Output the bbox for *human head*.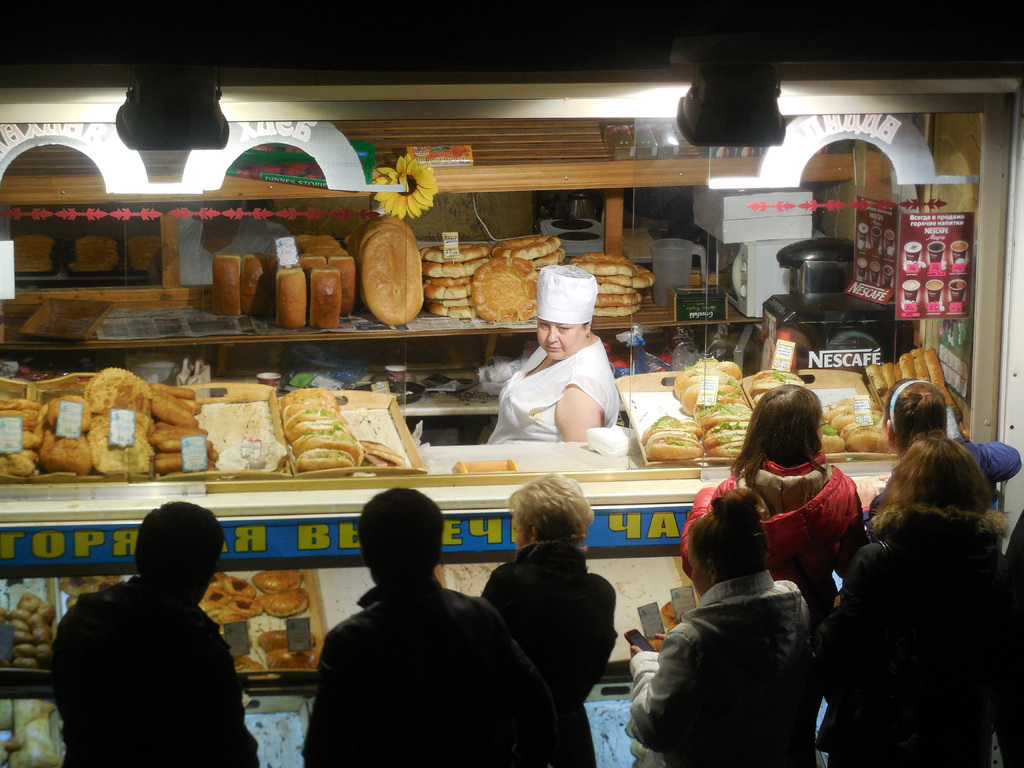
(x1=751, y1=384, x2=831, y2=467).
